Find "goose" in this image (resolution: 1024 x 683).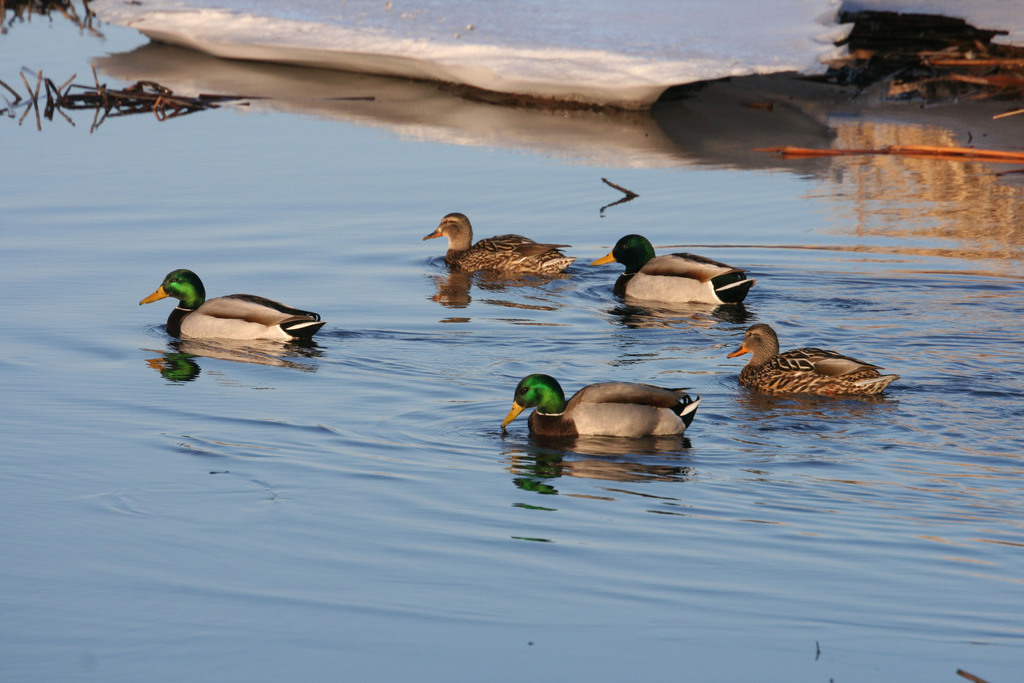
crop(731, 318, 897, 412).
